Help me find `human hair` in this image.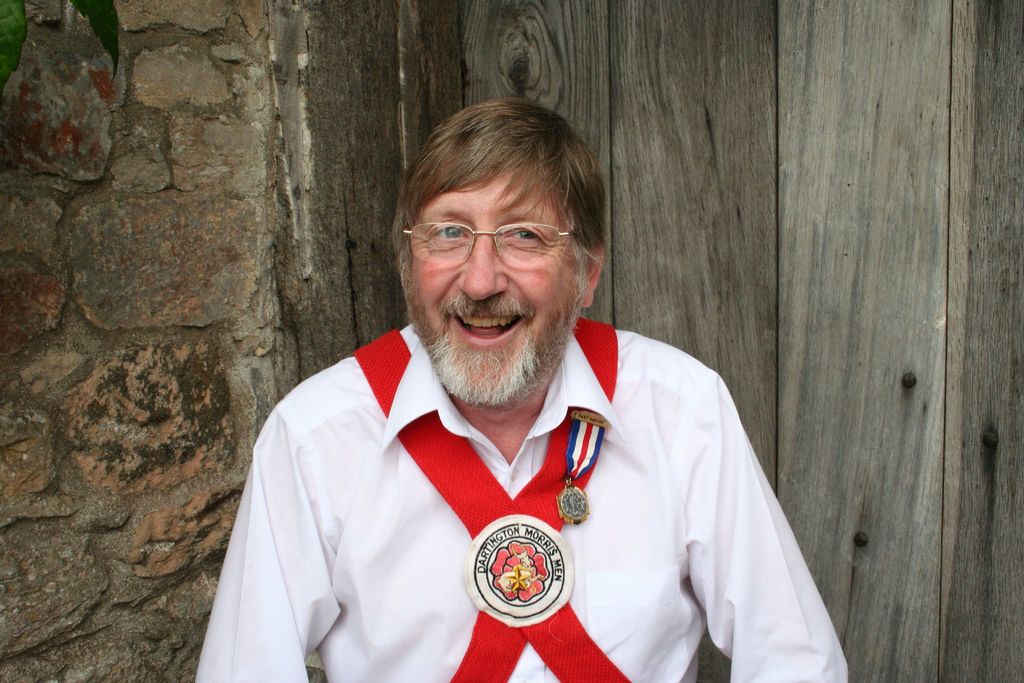
Found it: locate(393, 106, 608, 293).
